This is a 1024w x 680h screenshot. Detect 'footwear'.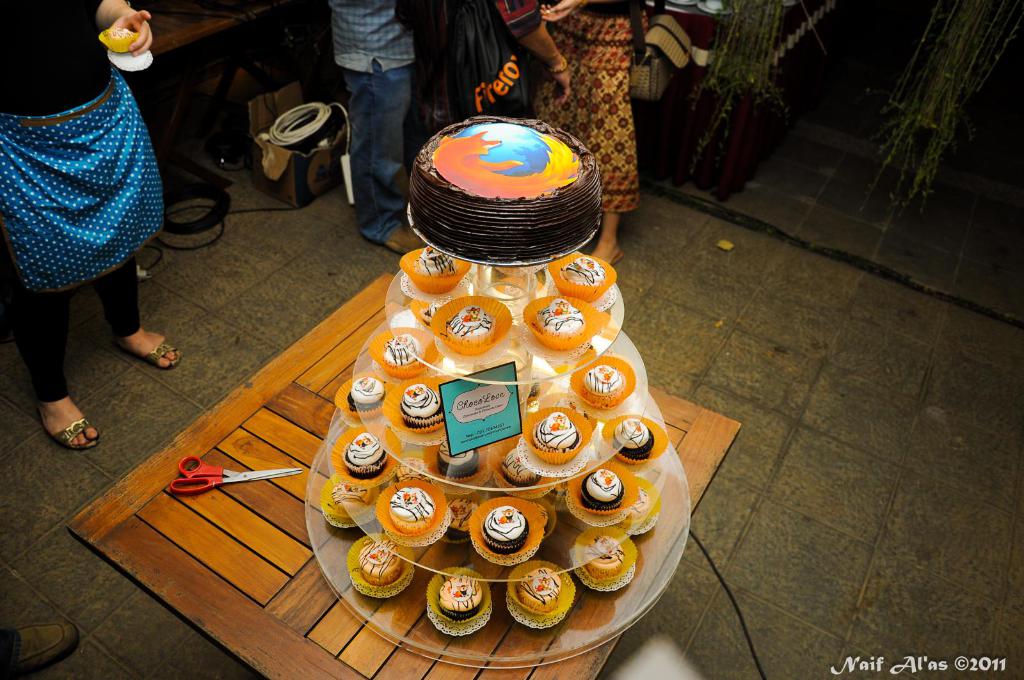
<box>22,377,94,450</box>.
